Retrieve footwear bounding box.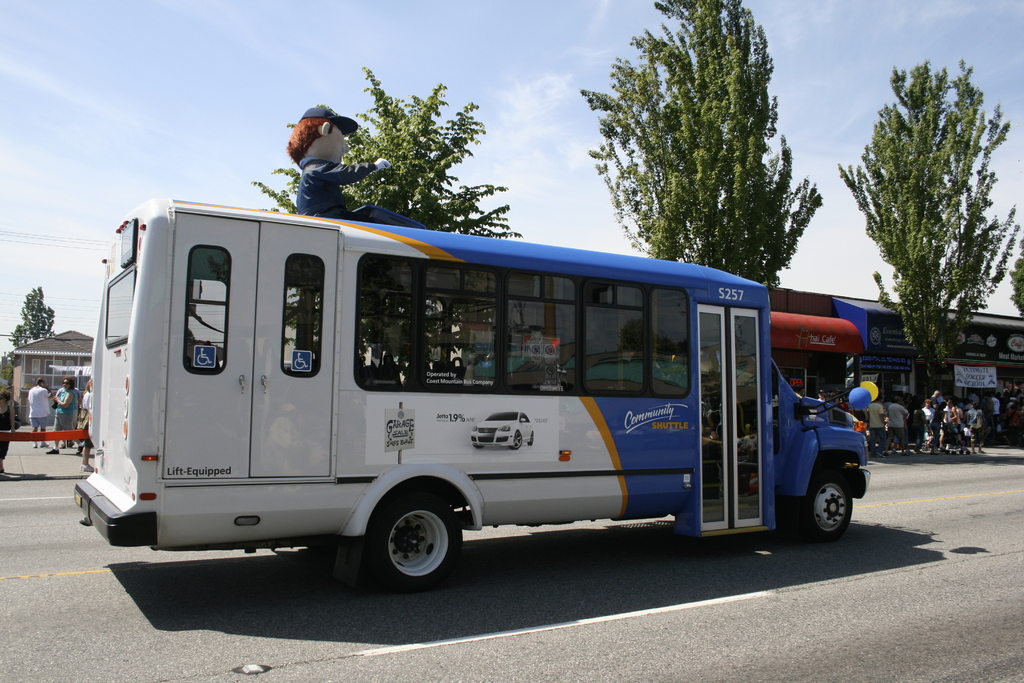
Bounding box: 45 448 54 453.
